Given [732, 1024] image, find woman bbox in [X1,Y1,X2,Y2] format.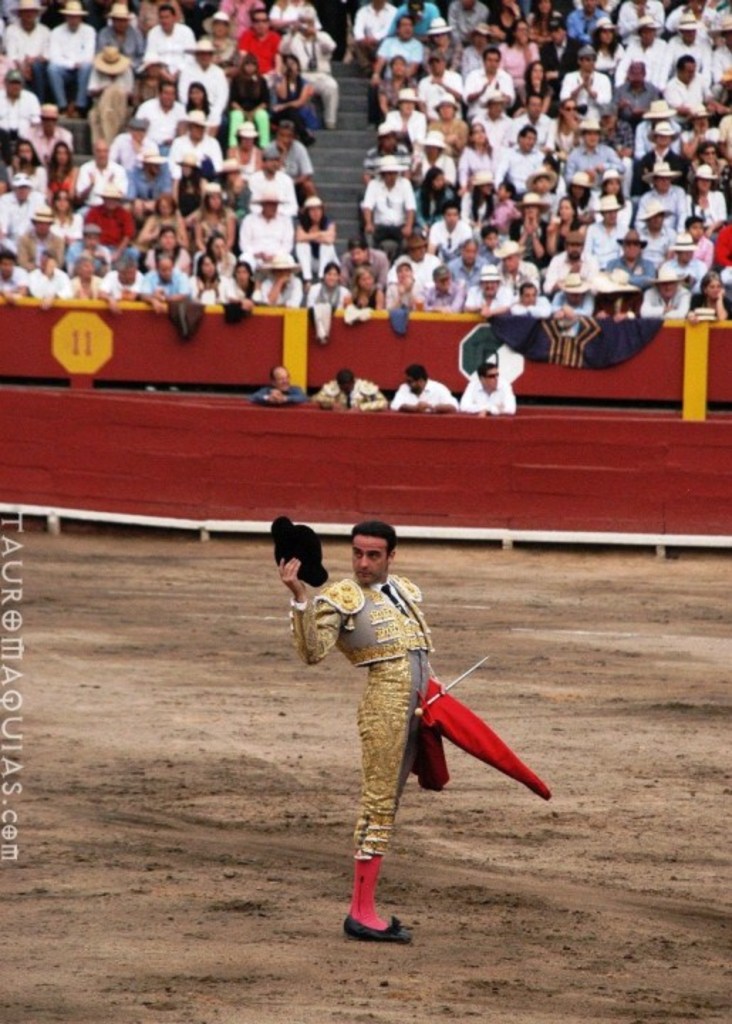
[222,117,270,179].
